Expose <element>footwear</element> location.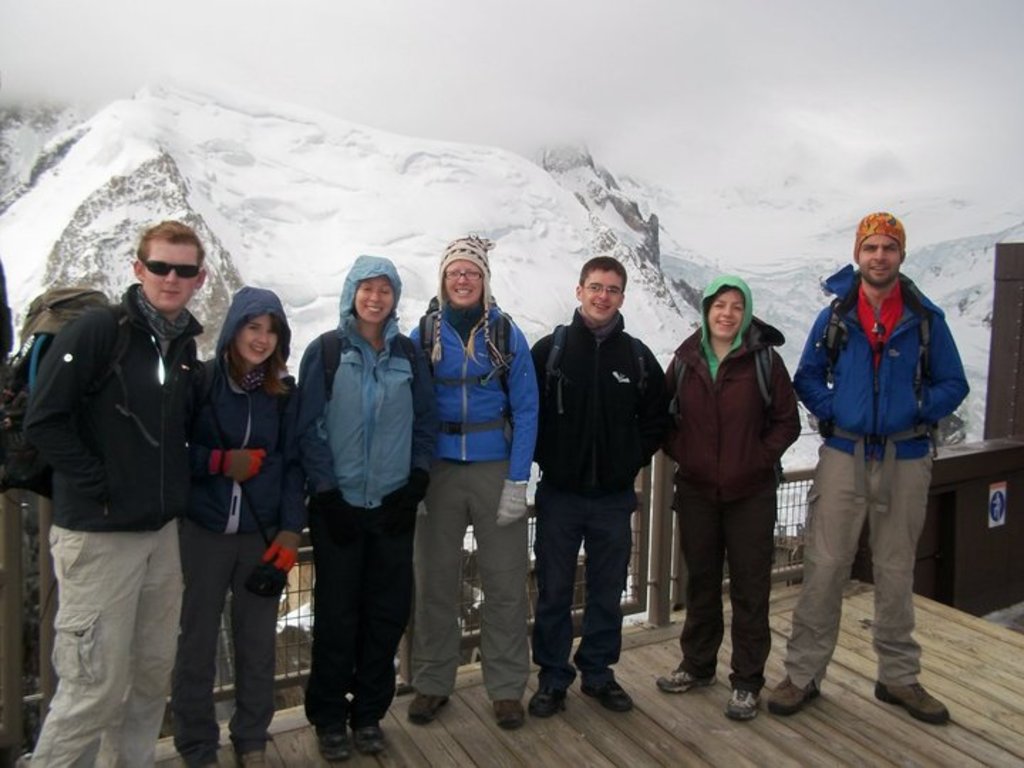
Exposed at <box>404,690,459,730</box>.
